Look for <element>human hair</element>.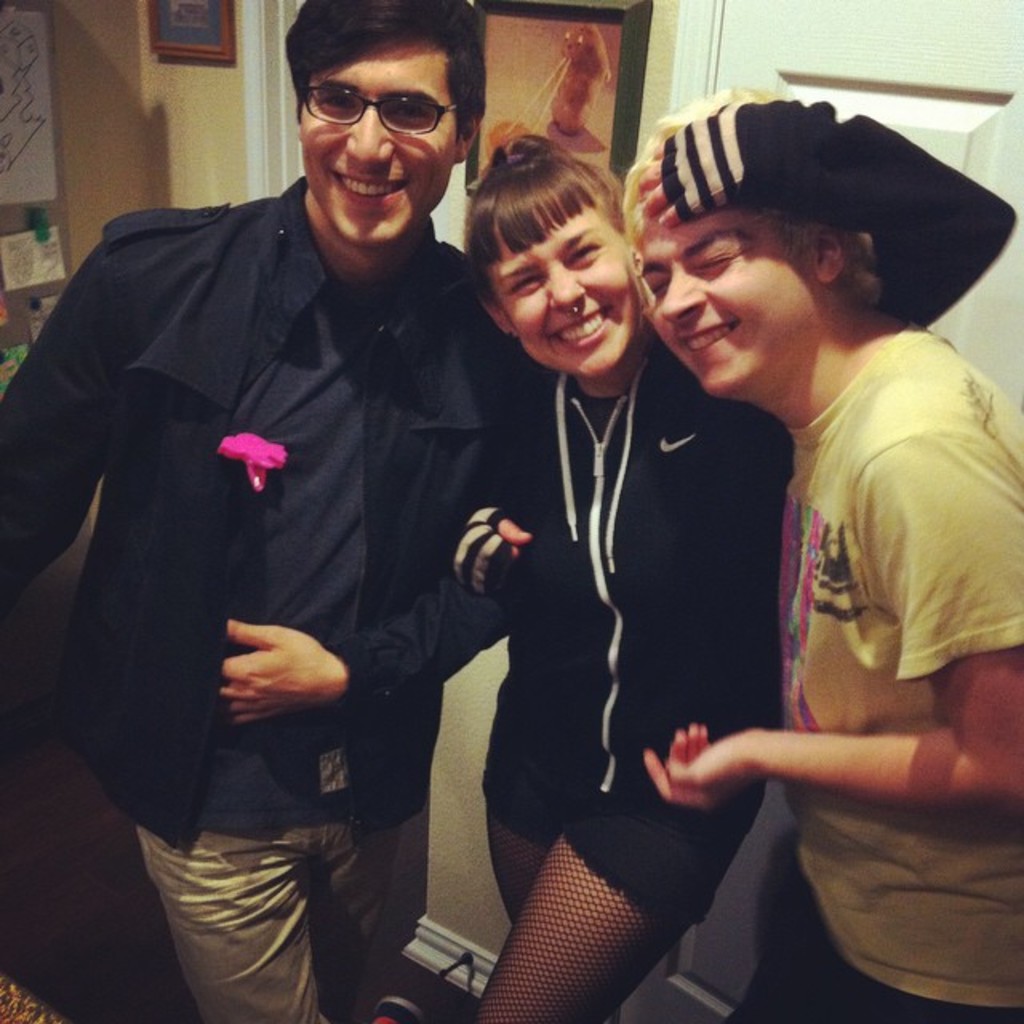
Found: pyautogui.locateOnScreen(285, 0, 485, 138).
